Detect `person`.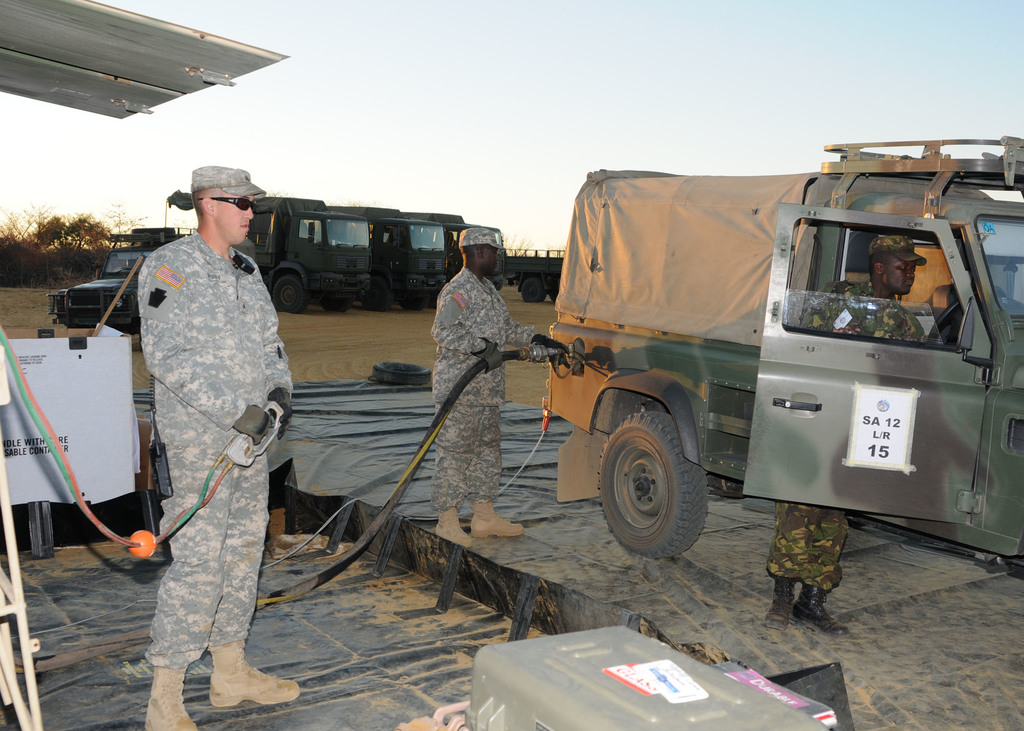
Detected at [431, 229, 568, 549].
